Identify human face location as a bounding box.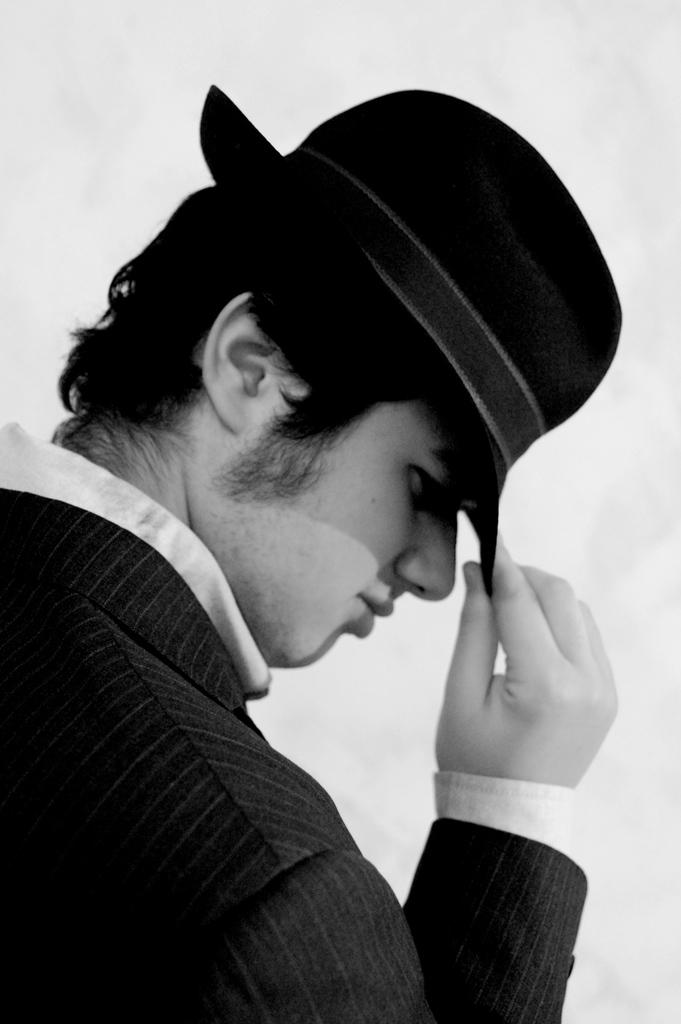
rect(204, 396, 486, 673).
